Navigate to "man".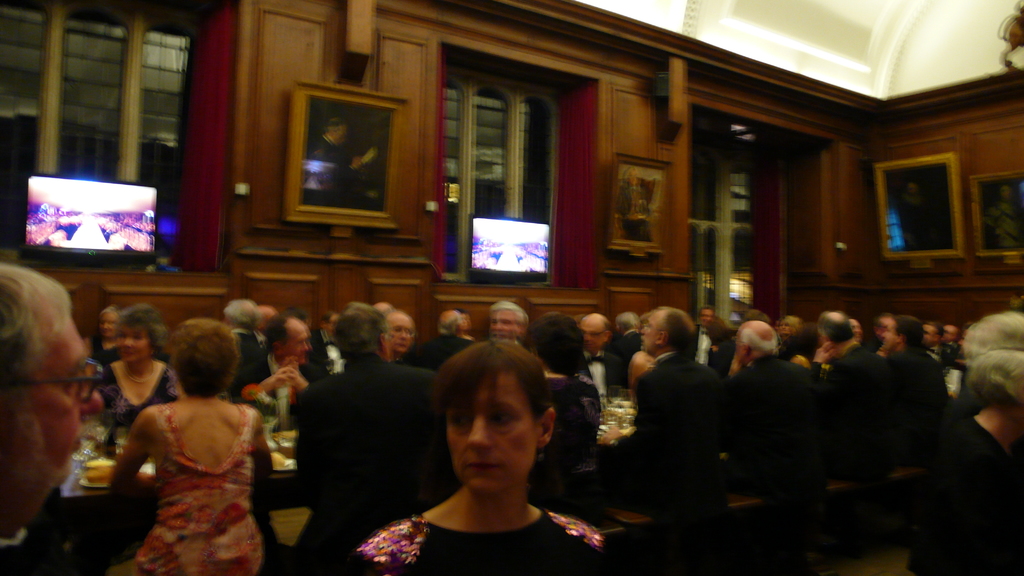
Navigation target: {"x1": 925, "y1": 319, "x2": 948, "y2": 369}.
